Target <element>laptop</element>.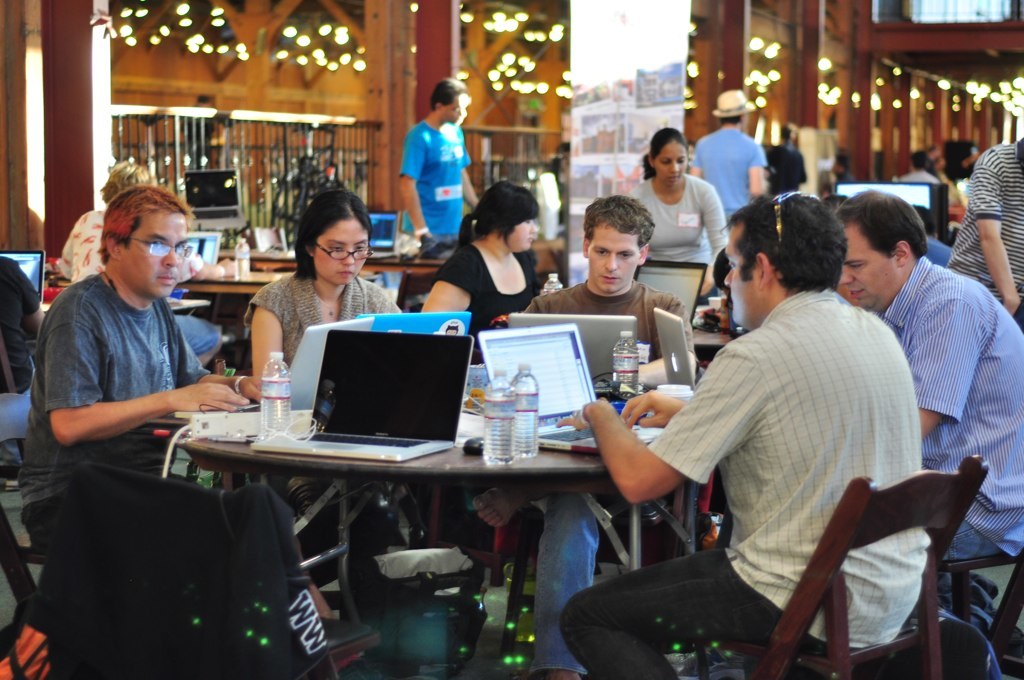
Target region: bbox(477, 324, 667, 451).
